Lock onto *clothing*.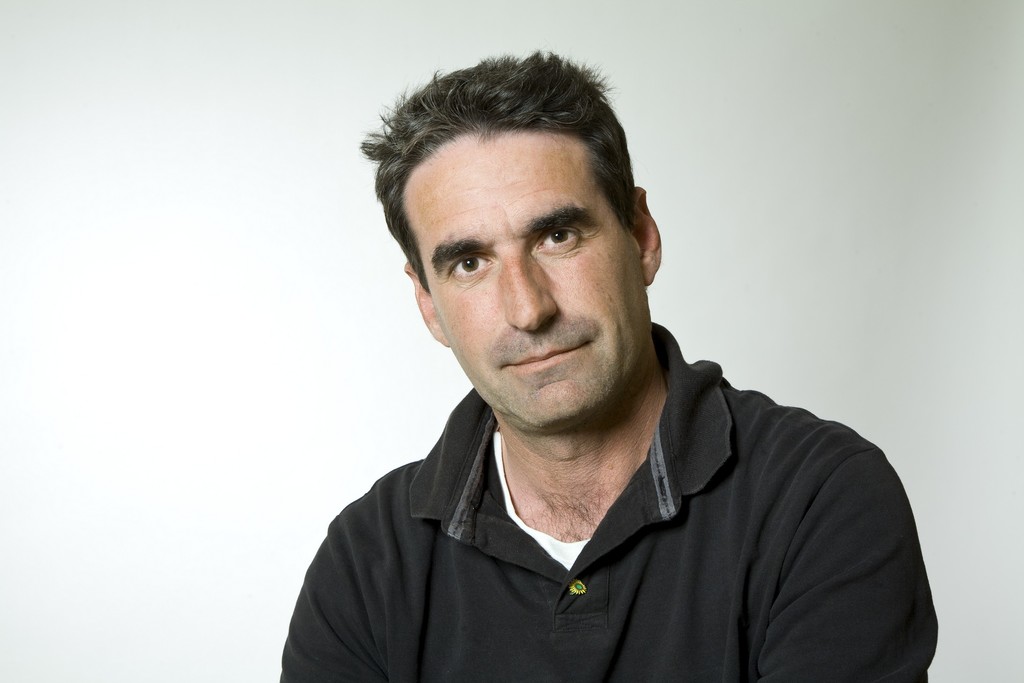
Locked: bbox=[266, 347, 941, 674].
